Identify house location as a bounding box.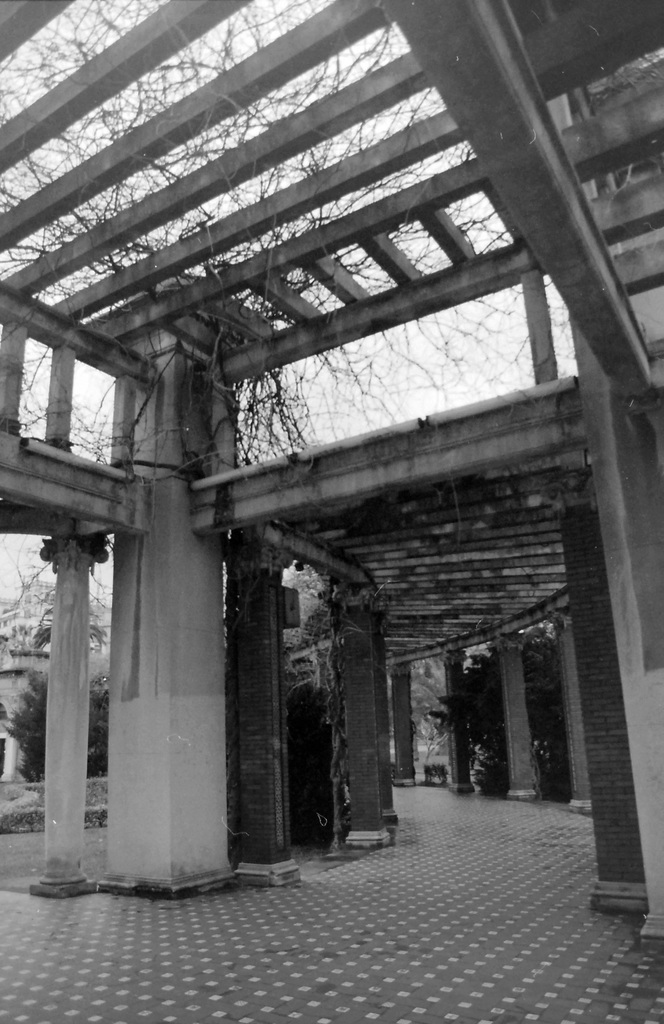
<bbox>0, 0, 663, 1023</bbox>.
